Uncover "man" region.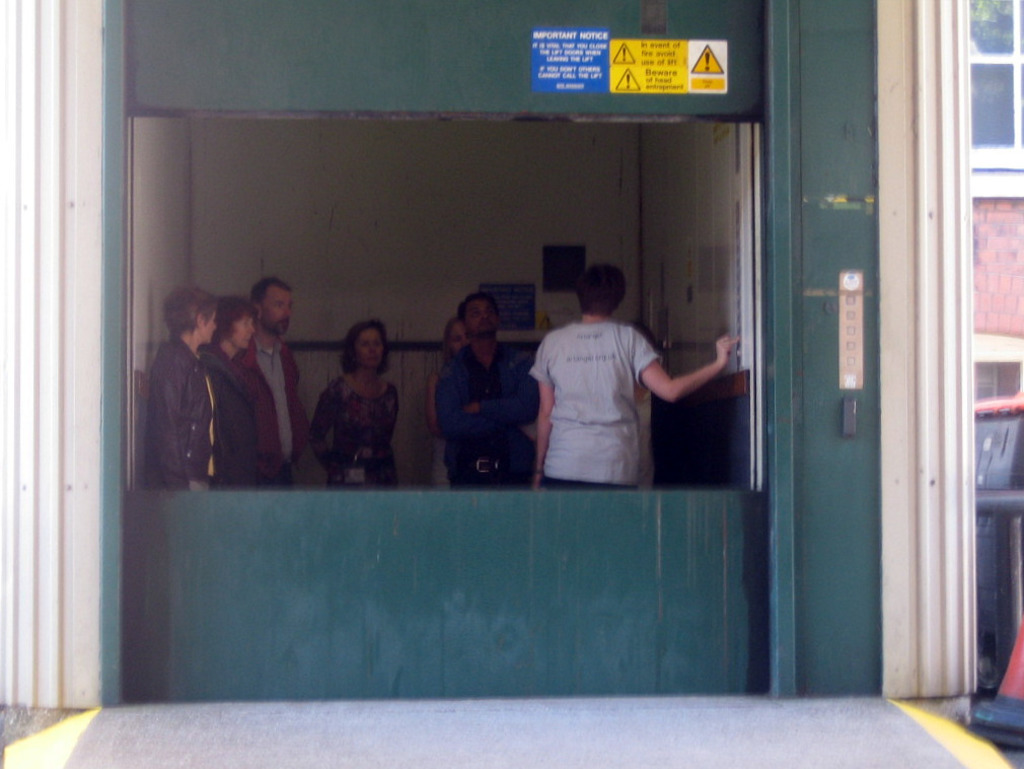
Uncovered: locate(427, 284, 551, 490).
